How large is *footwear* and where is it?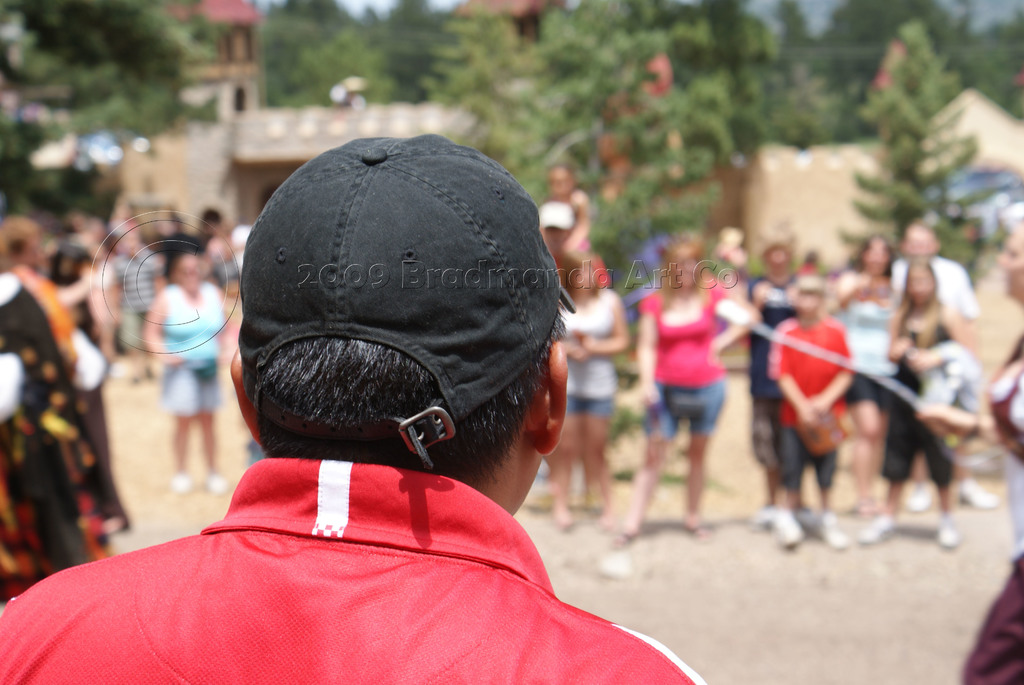
Bounding box: 554:508:575:530.
